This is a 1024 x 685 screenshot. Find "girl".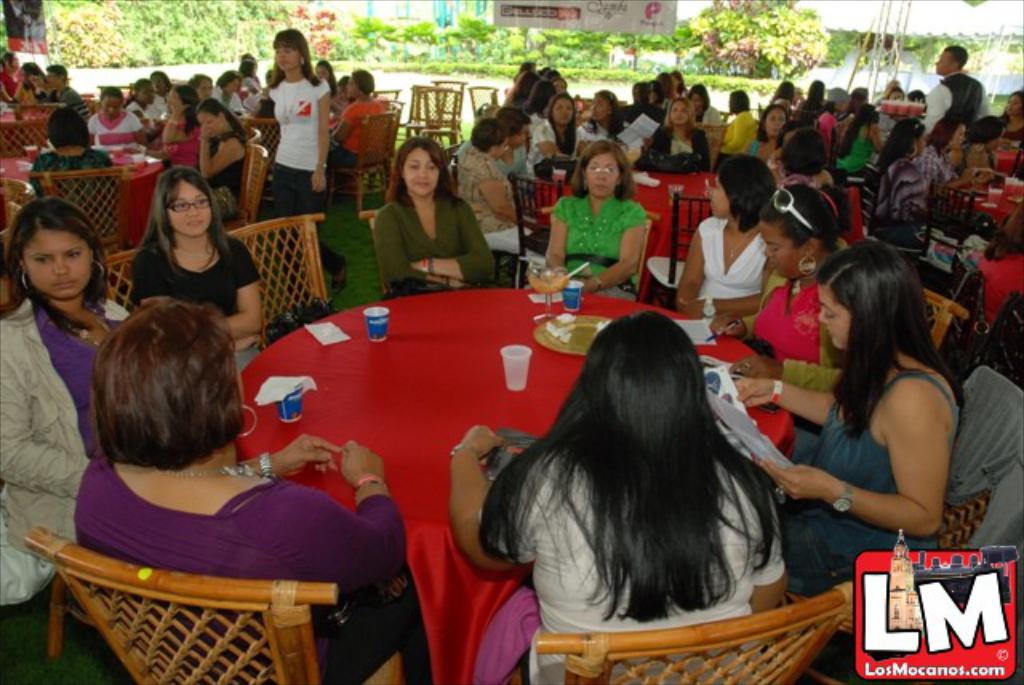
Bounding box: pyautogui.locateOnScreen(706, 179, 840, 355).
